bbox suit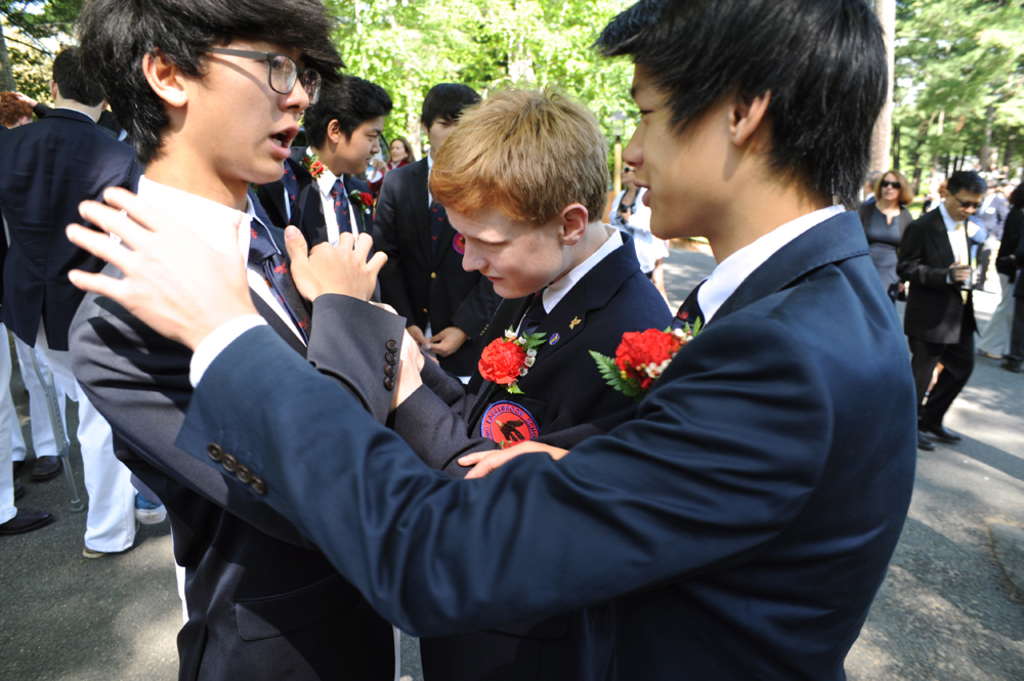
[303,164,376,307]
